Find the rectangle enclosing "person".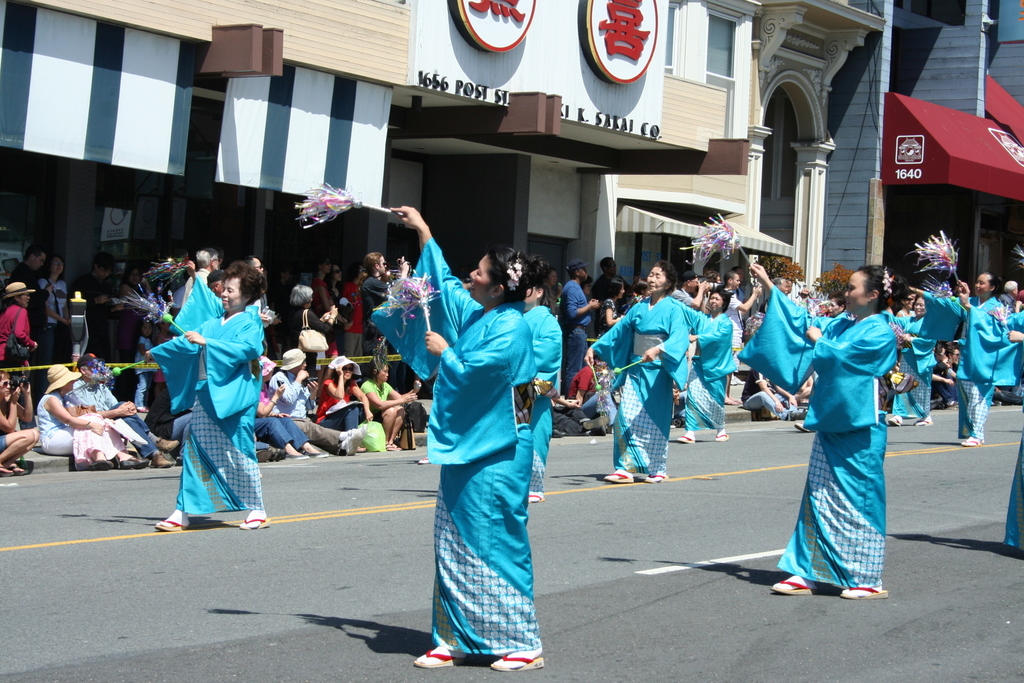
rect(728, 257, 748, 308).
